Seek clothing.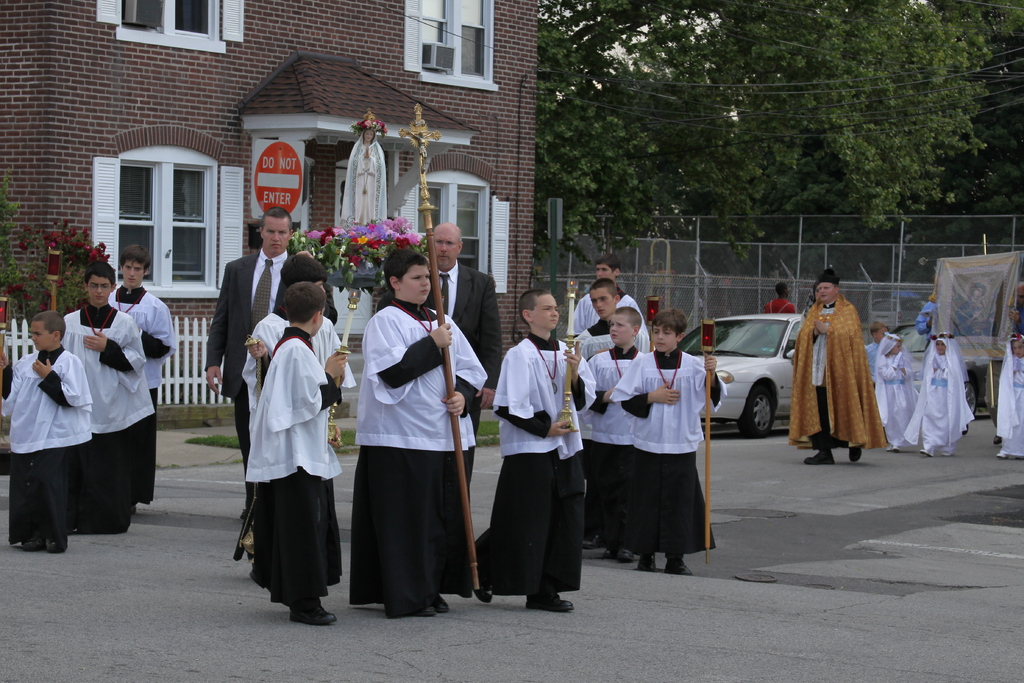
<bbox>589, 347, 643, 532</bbox>.
